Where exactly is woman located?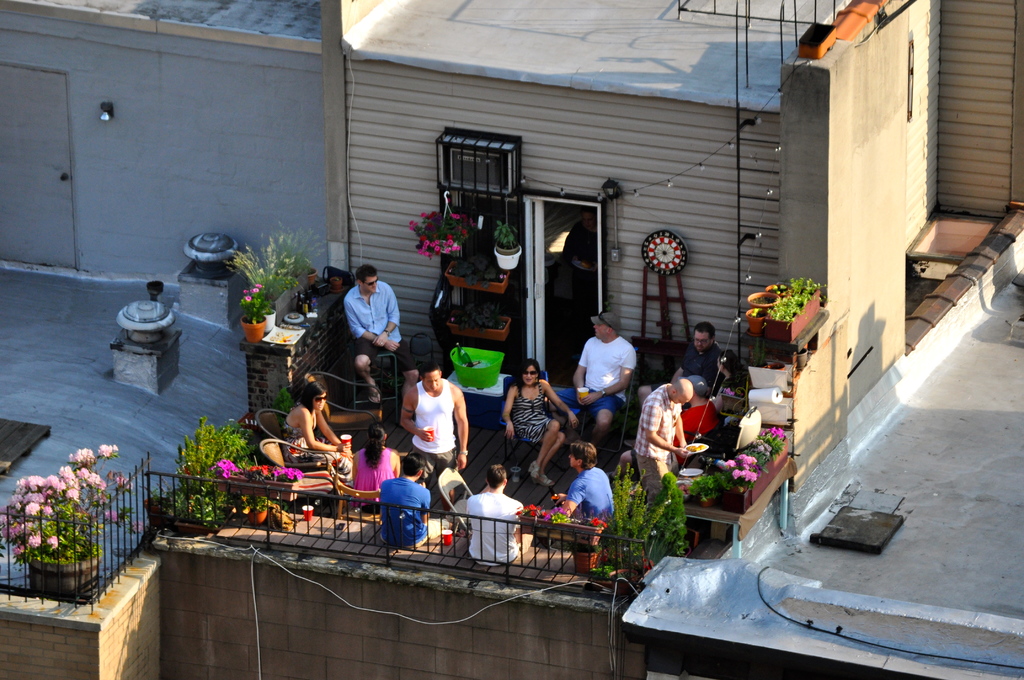
Its bounding box is rect(501, 357, 579, 488).
